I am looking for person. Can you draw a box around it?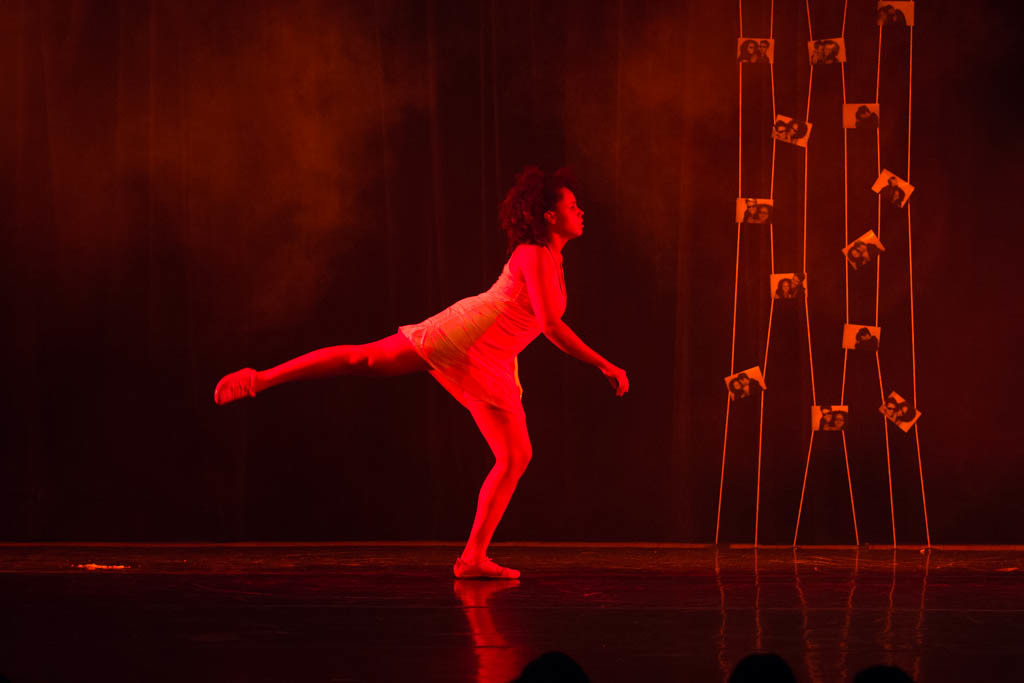
Sure, the bounding box is Rect(791, 272, 806, 294).
